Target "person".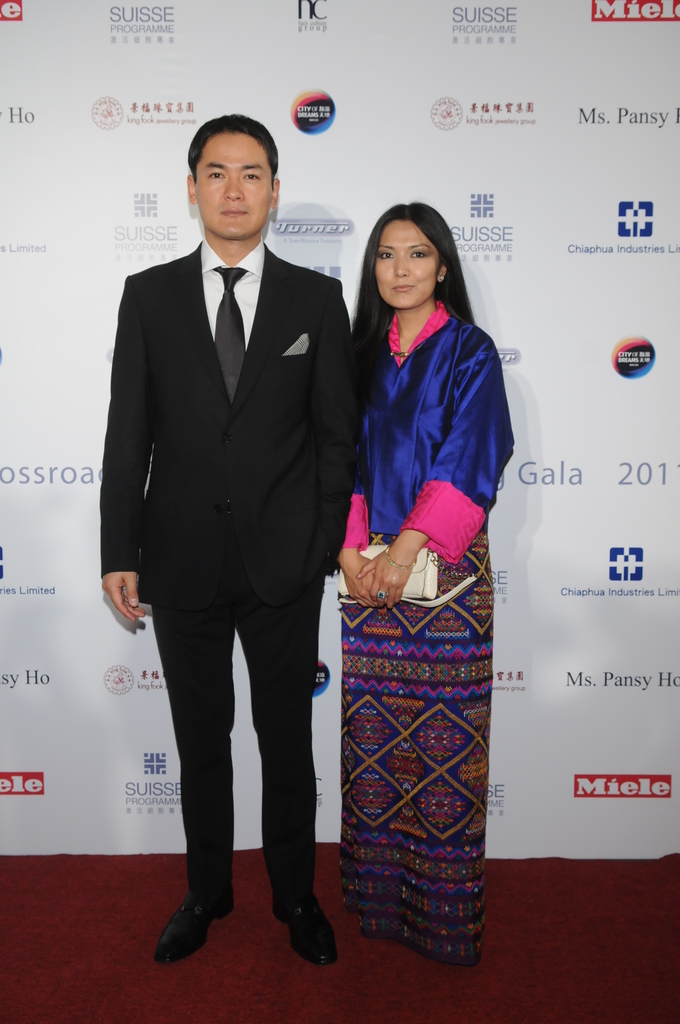
Target region: 323/177/508/915.
